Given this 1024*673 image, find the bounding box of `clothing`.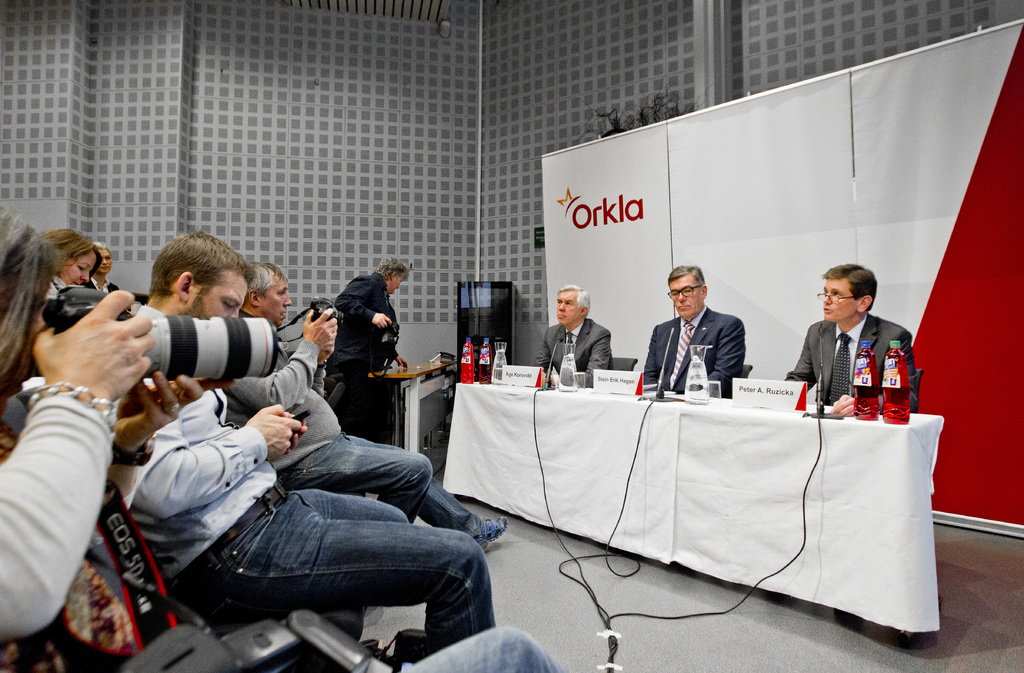
bbox=[132, 302, 504, 660].
